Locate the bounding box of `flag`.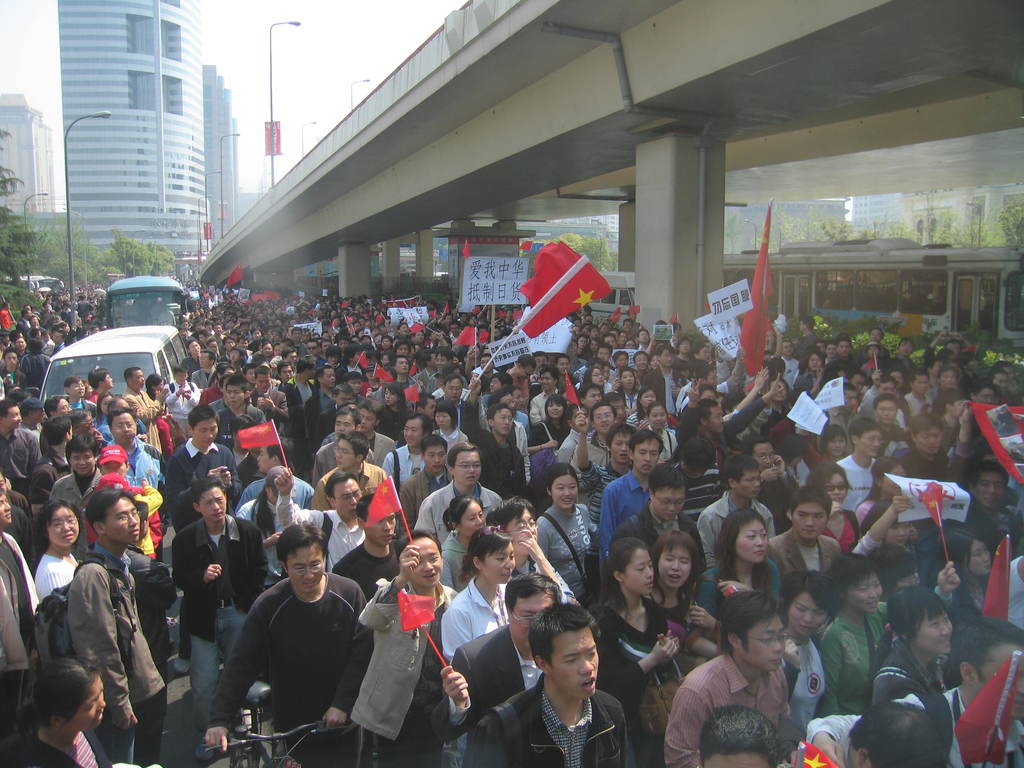
Bounding box: <box>253,292,289,301</box>.
